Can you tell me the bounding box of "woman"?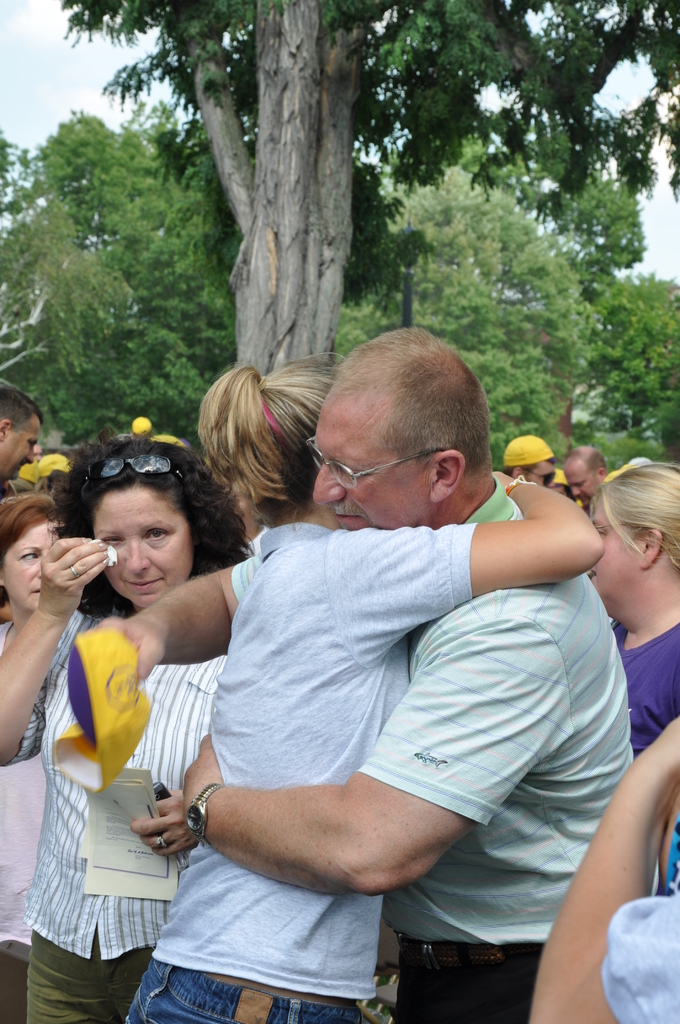
rect(0, 421, 269, 1023).
